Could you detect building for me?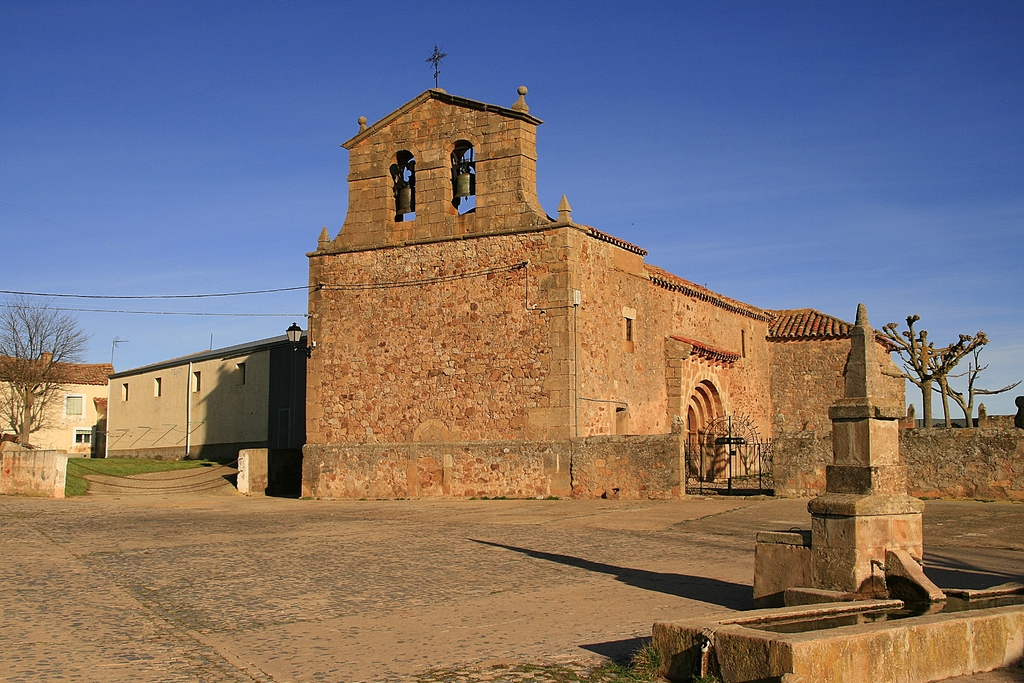
Detection result: rect(0, 350, 117, 457).
